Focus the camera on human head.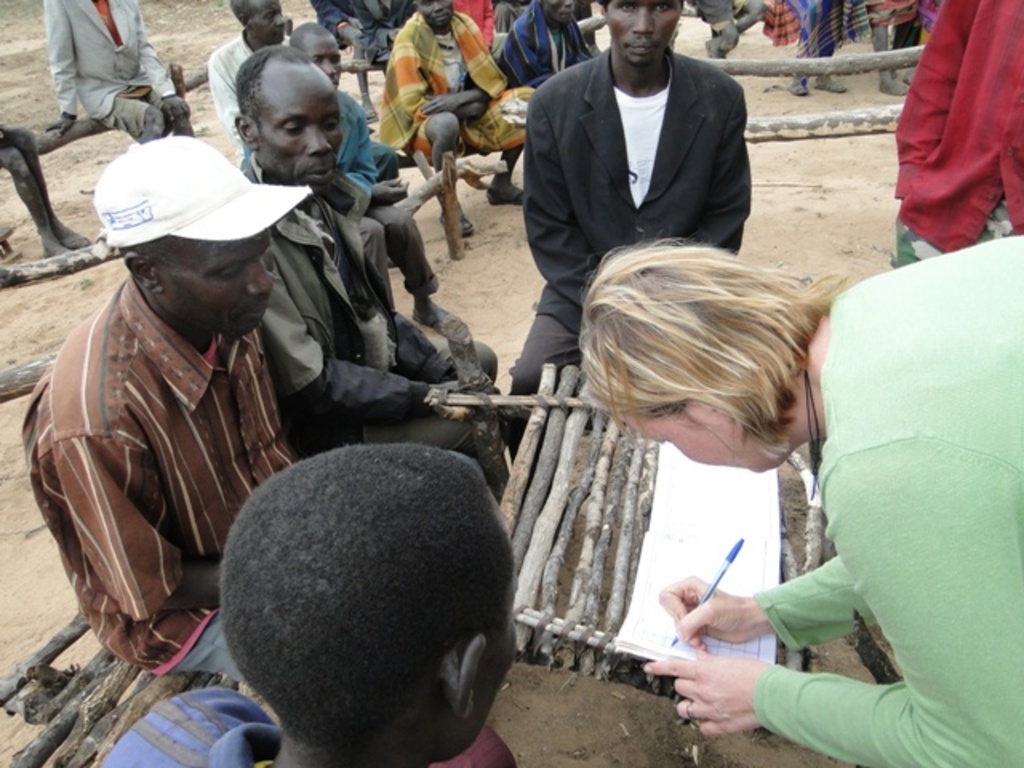
Focus region: x1=91, y1=136, x2=275, y2=342.
